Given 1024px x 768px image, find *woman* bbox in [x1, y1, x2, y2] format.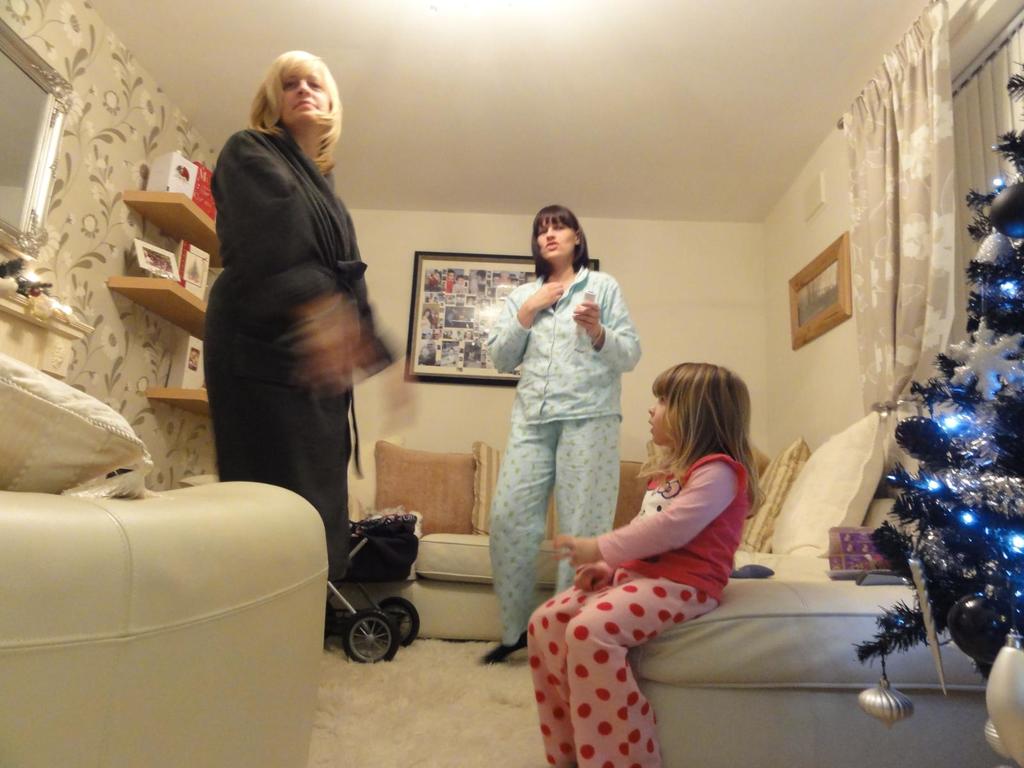
[205, 49, 390, 544].
